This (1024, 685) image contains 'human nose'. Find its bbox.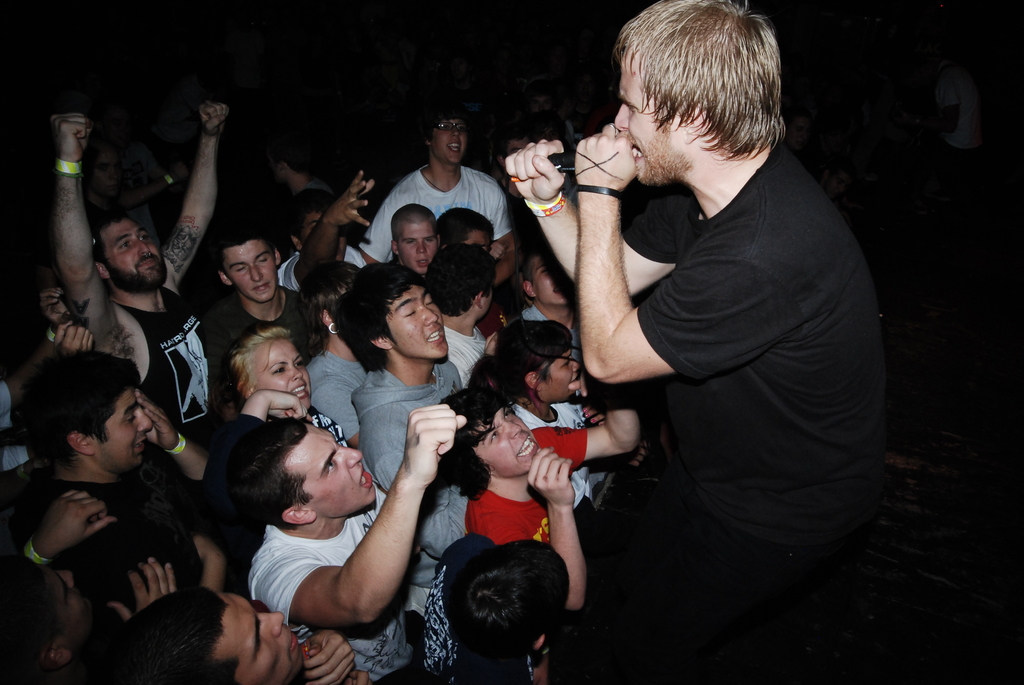
Rect(572, 359, 581, 372).
